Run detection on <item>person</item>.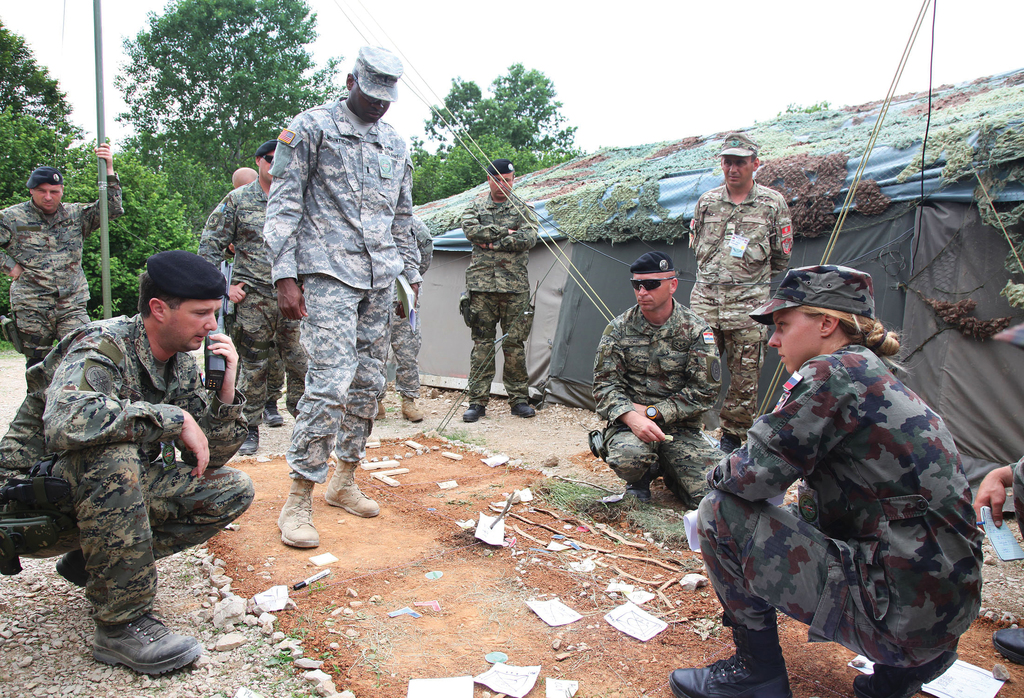
Result: <box>453,154,542,425</box>.
